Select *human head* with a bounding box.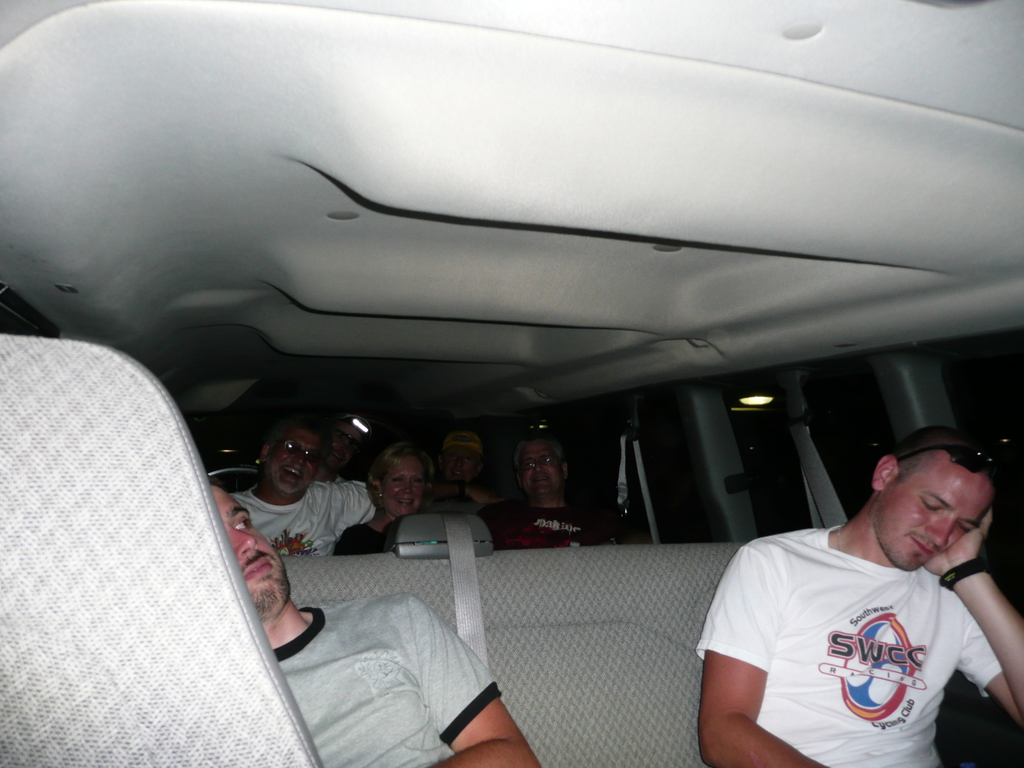
<region>514, 431, 567, 493</region>.
